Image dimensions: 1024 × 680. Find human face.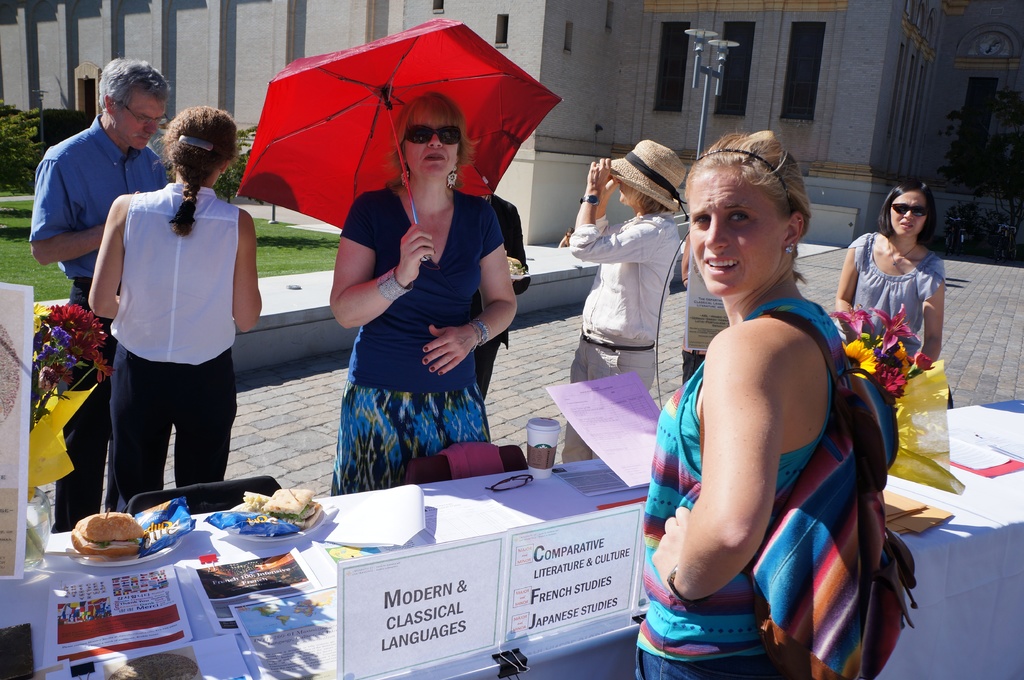
(left=616, top=178, right=641, bottom=203).
